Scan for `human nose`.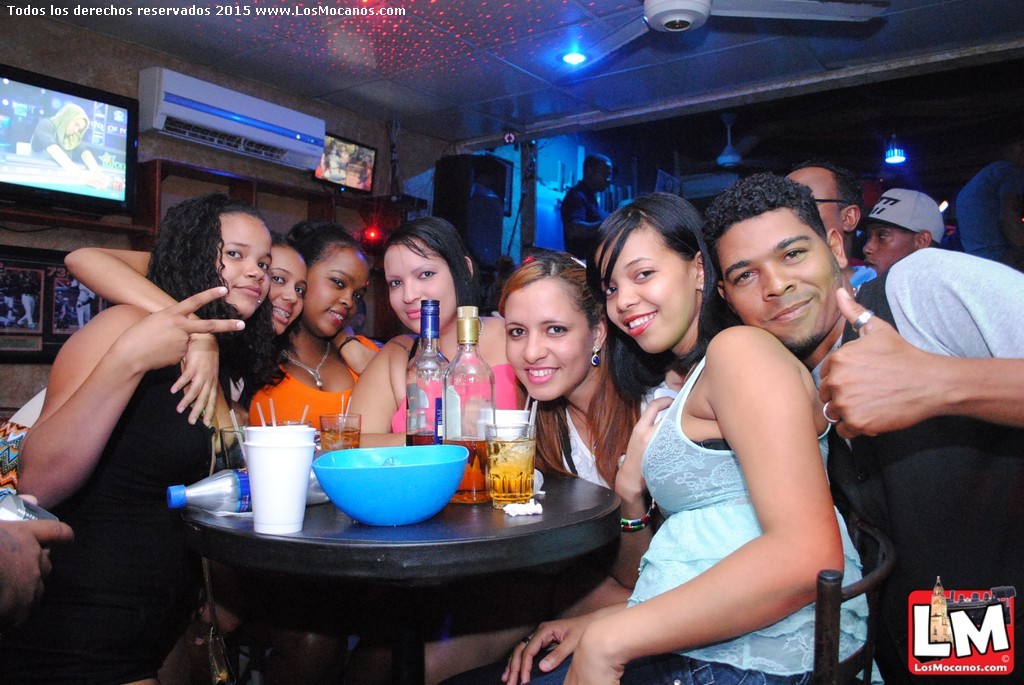
Scan result: <box>526,333,545,362</box>.
